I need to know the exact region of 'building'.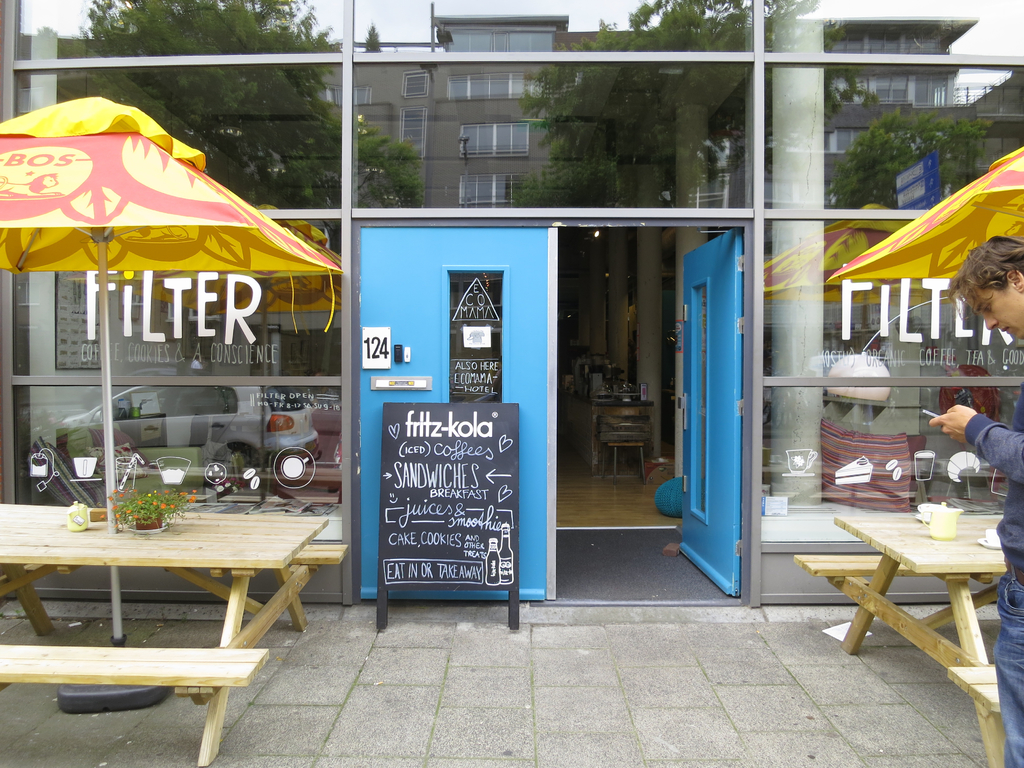
Region: left=0, top=0, right=1023, bottom=604.
